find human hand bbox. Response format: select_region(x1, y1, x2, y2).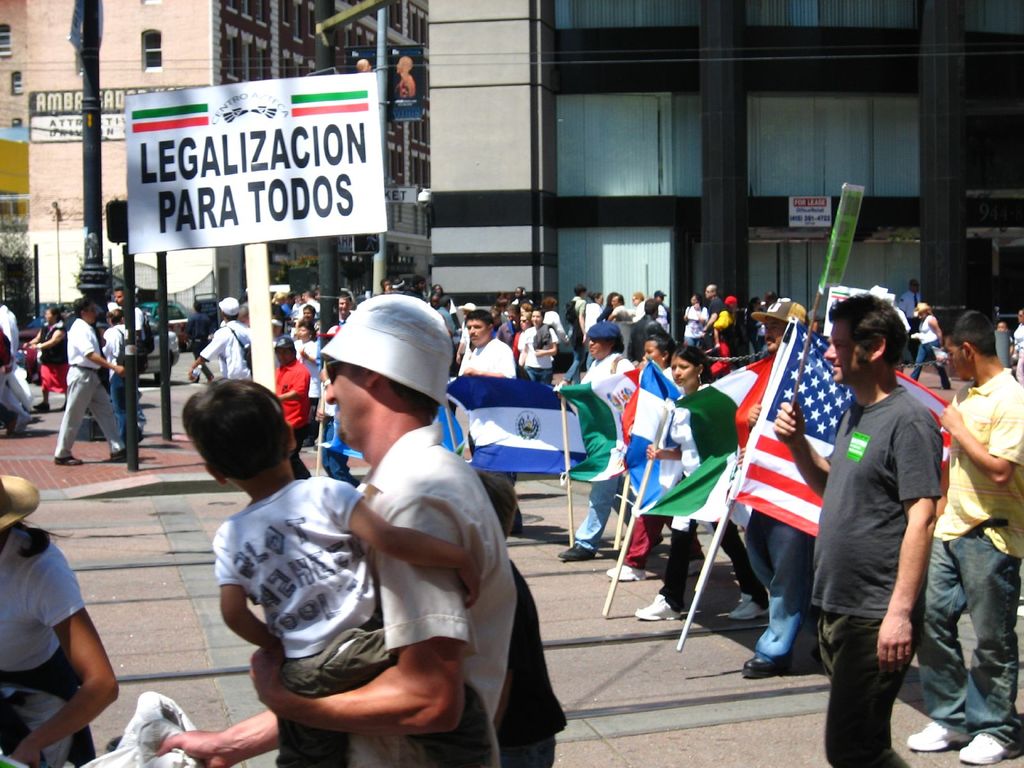
select_region(746, 401, 763, 428).
